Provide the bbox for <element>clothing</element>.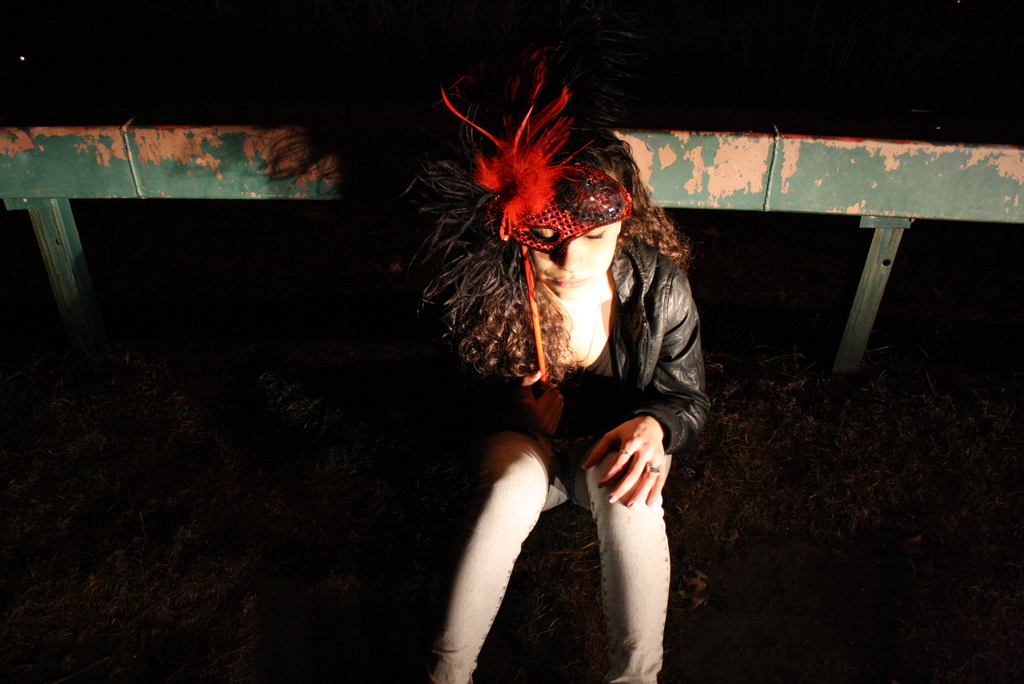
{"x1": 408, "y1": 427, "x2": 565, "y2": 683}.
